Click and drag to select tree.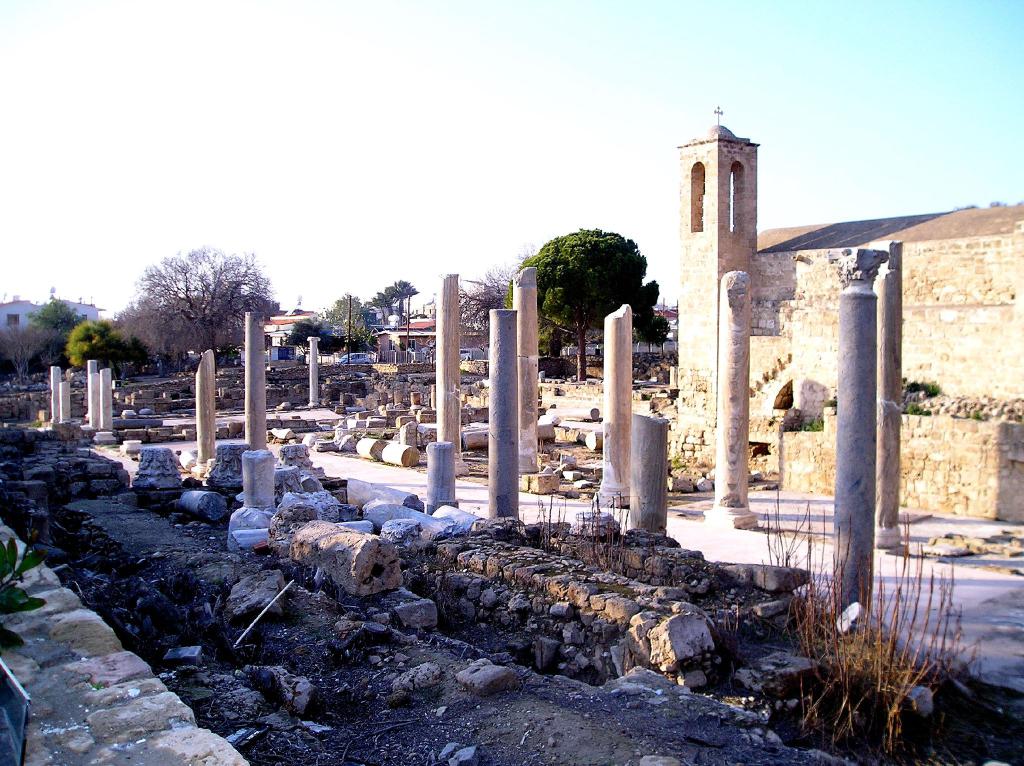
Selection: {"left": 120, "top": 232, "right": 278, "bottom": 359}.
